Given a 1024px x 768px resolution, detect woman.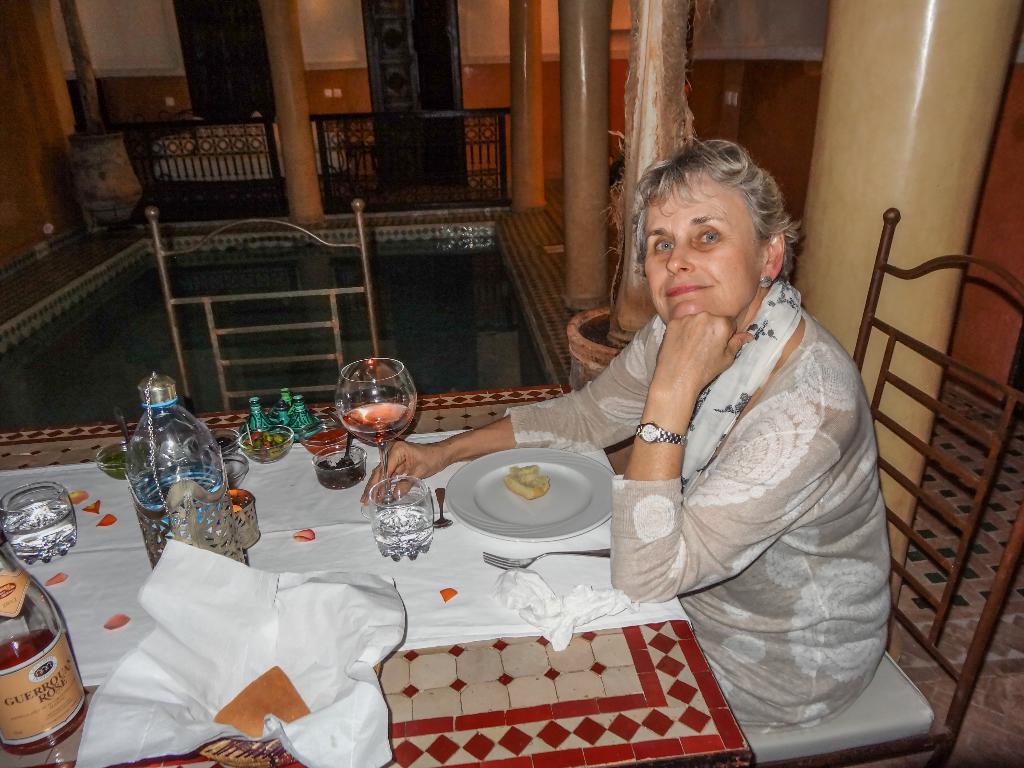
l=415, t=139, r=874, b=719.
